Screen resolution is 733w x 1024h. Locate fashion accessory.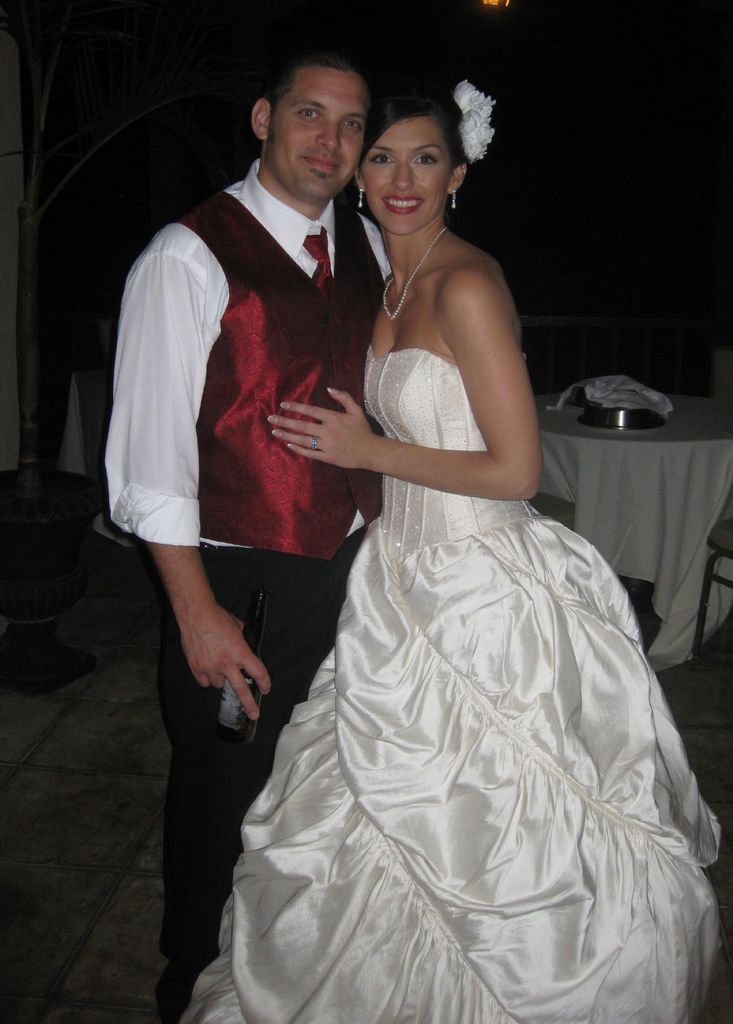
(x1=449, y1=76, x2=497, y2=162).
